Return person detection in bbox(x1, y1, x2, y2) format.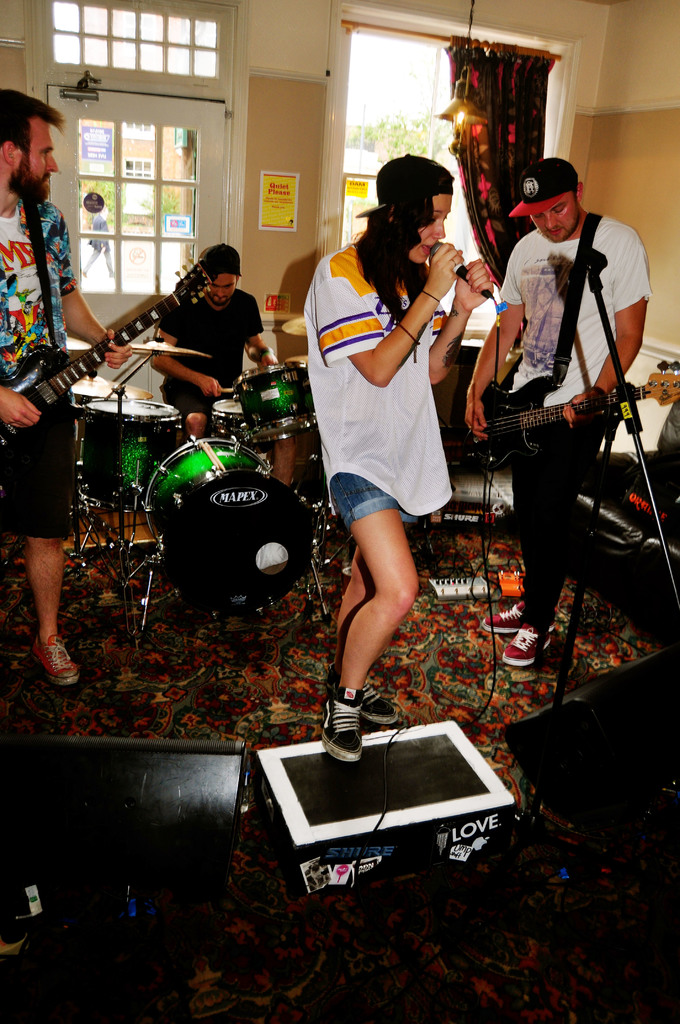
bbox(295, 127, 471, 753).
